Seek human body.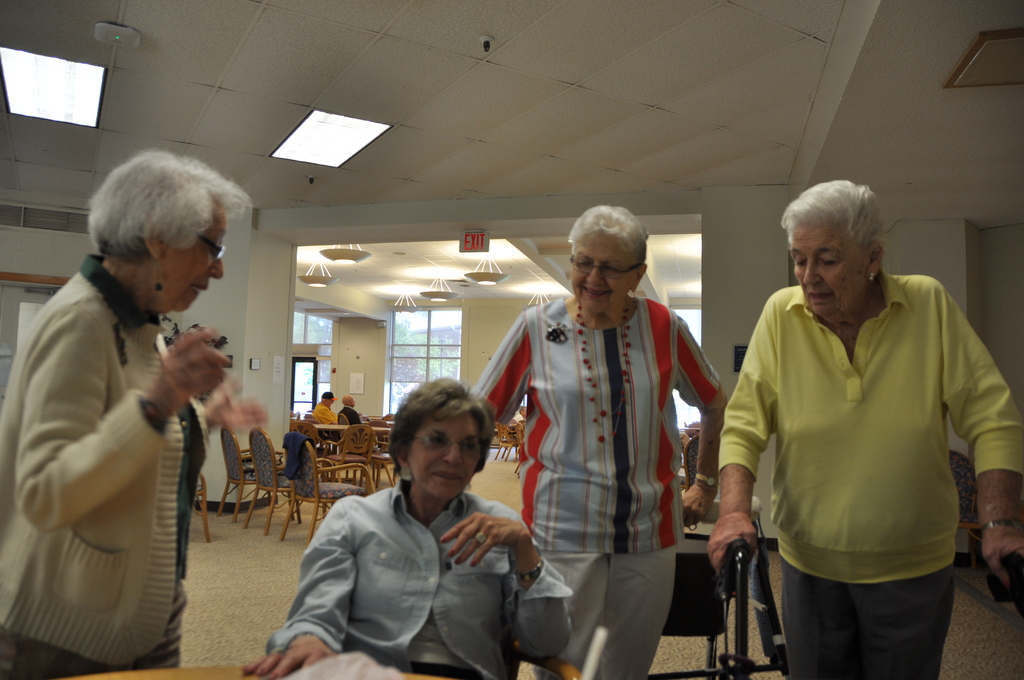
bbox=[721, 200, 1004, 679].
